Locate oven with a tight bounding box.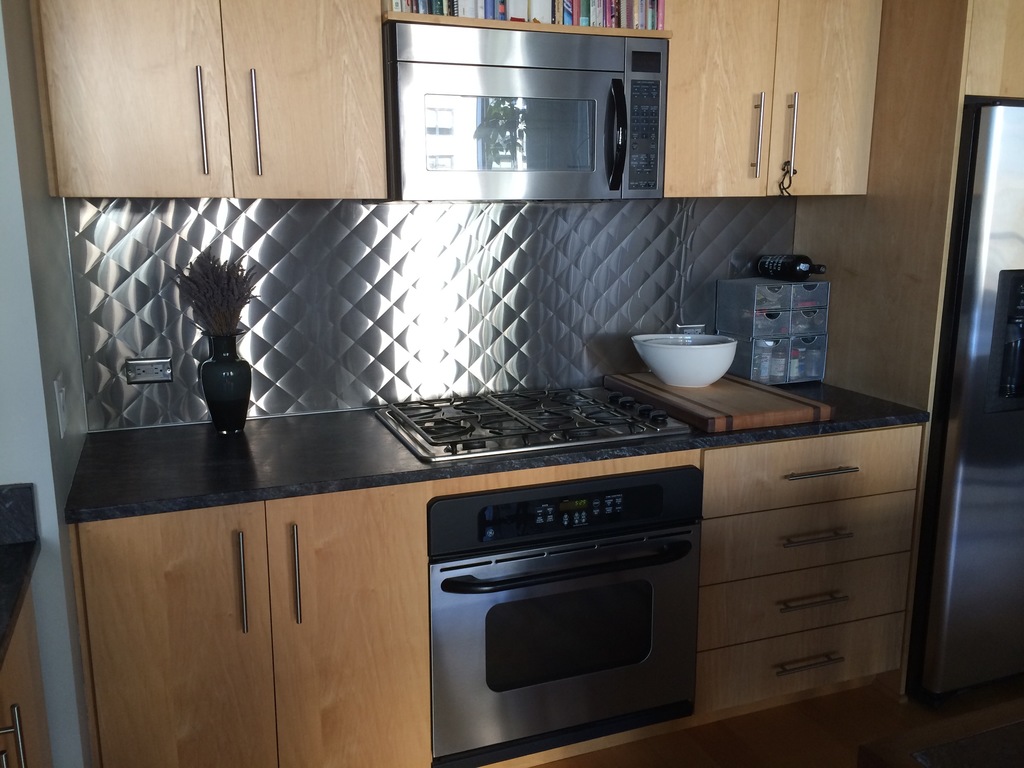
{"x1": 430, "y1": 480, "x2": 703, "y2": 767}.
